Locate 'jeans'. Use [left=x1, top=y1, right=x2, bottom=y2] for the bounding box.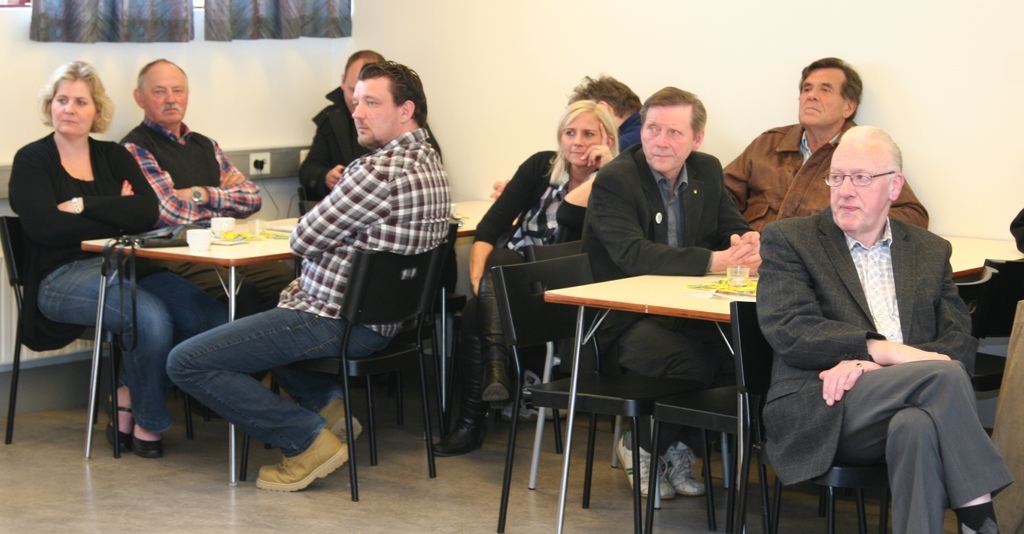
[left=164, top=296, right=358, bottom=480].
